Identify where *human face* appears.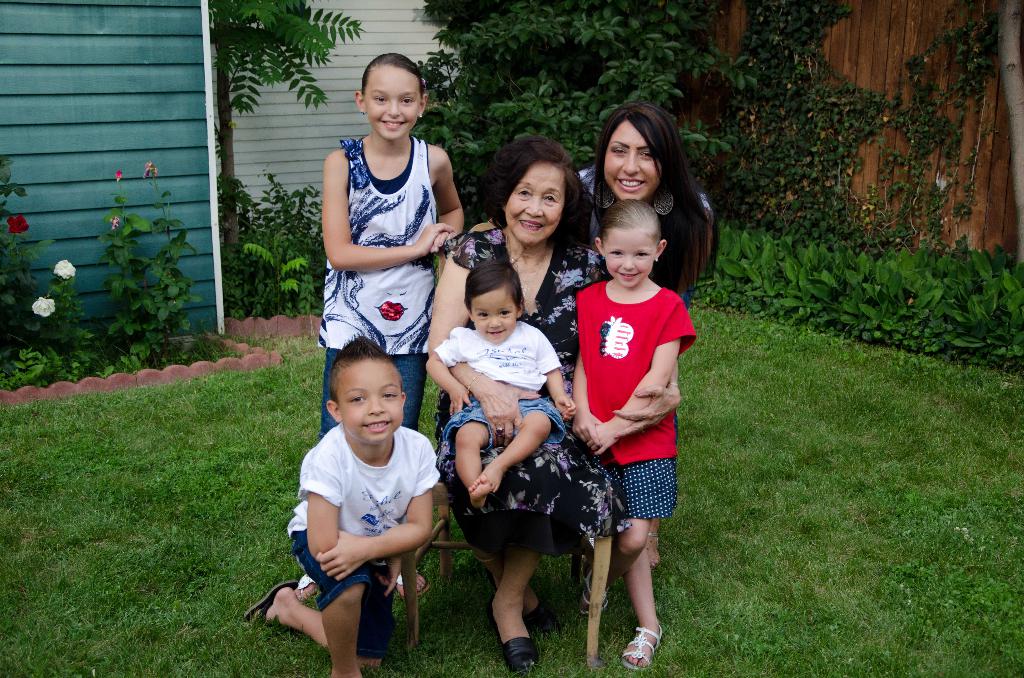
Appears at 604, 121, 660, 200.
